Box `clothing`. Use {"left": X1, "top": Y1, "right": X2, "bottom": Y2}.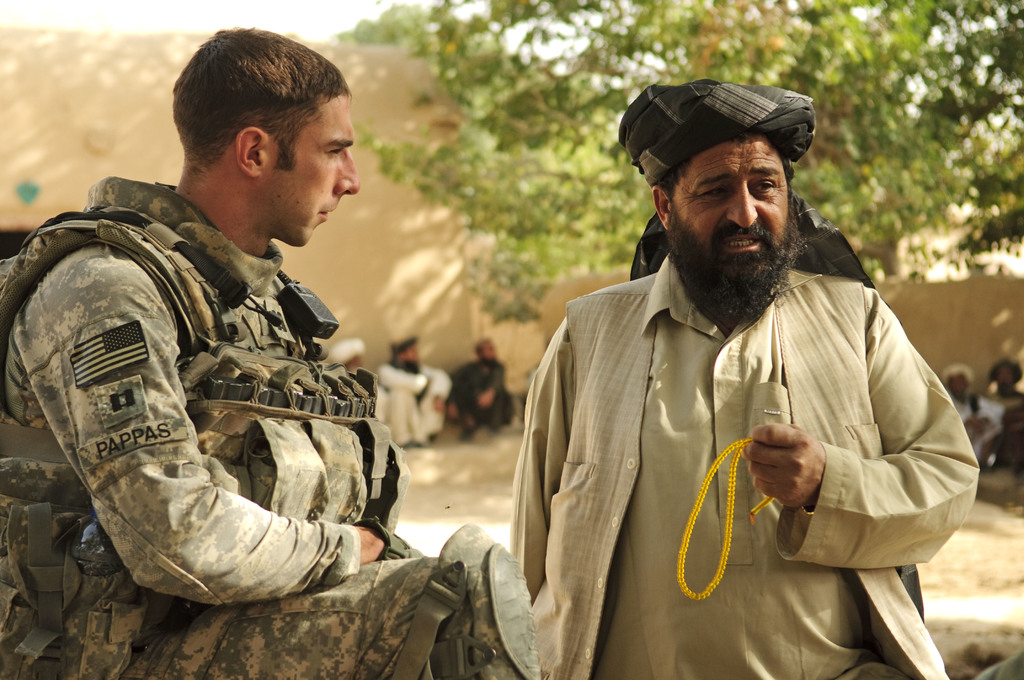
{"left": 508, "top": 253, "right": 981, "bottom": 679}.
